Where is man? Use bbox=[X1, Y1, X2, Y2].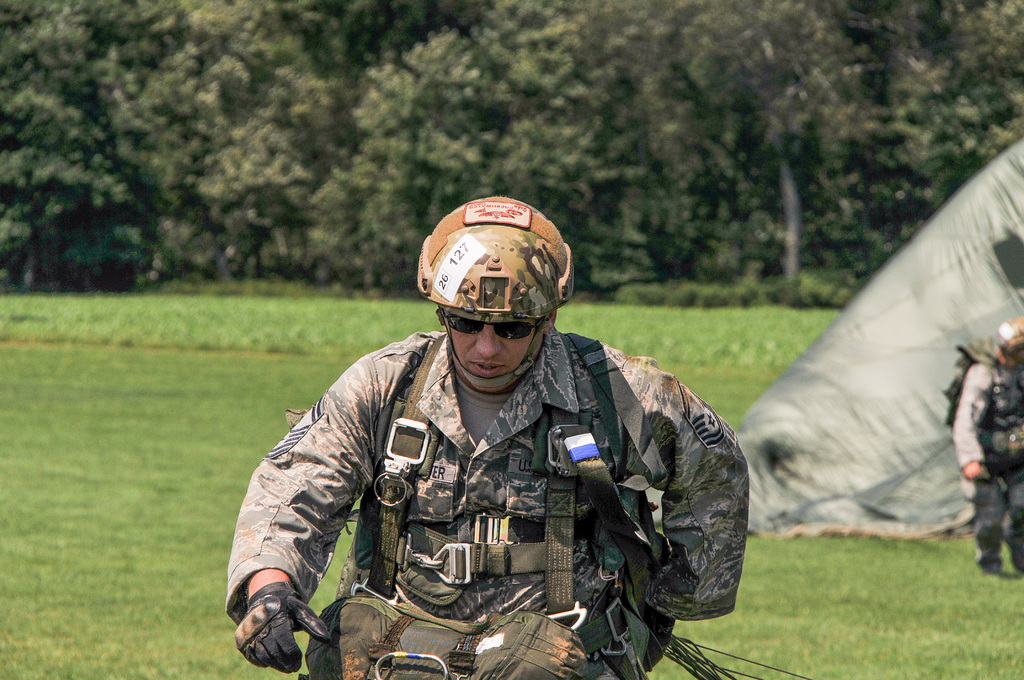
bbox=[221, 195, 745, 679].
